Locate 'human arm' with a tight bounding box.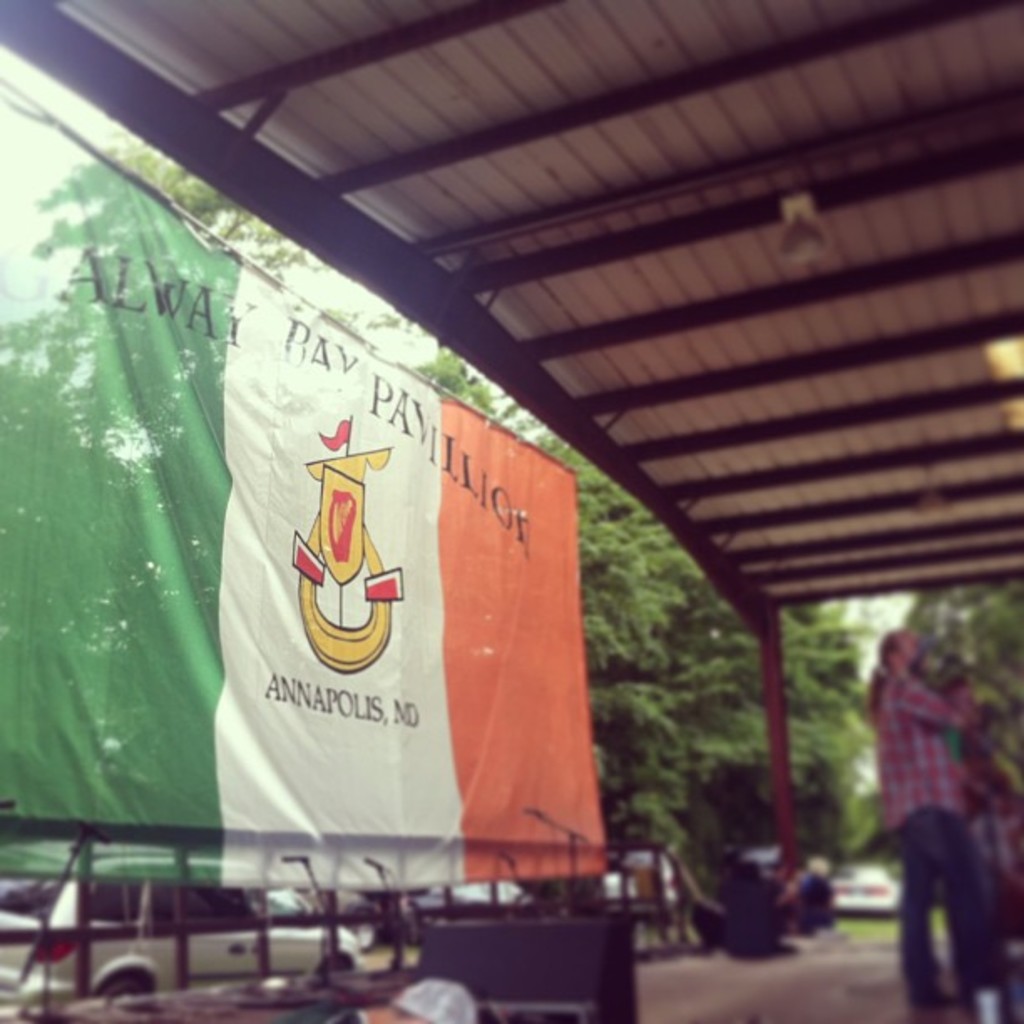
<bbox>888, 654, 979, 723</bbox>.
